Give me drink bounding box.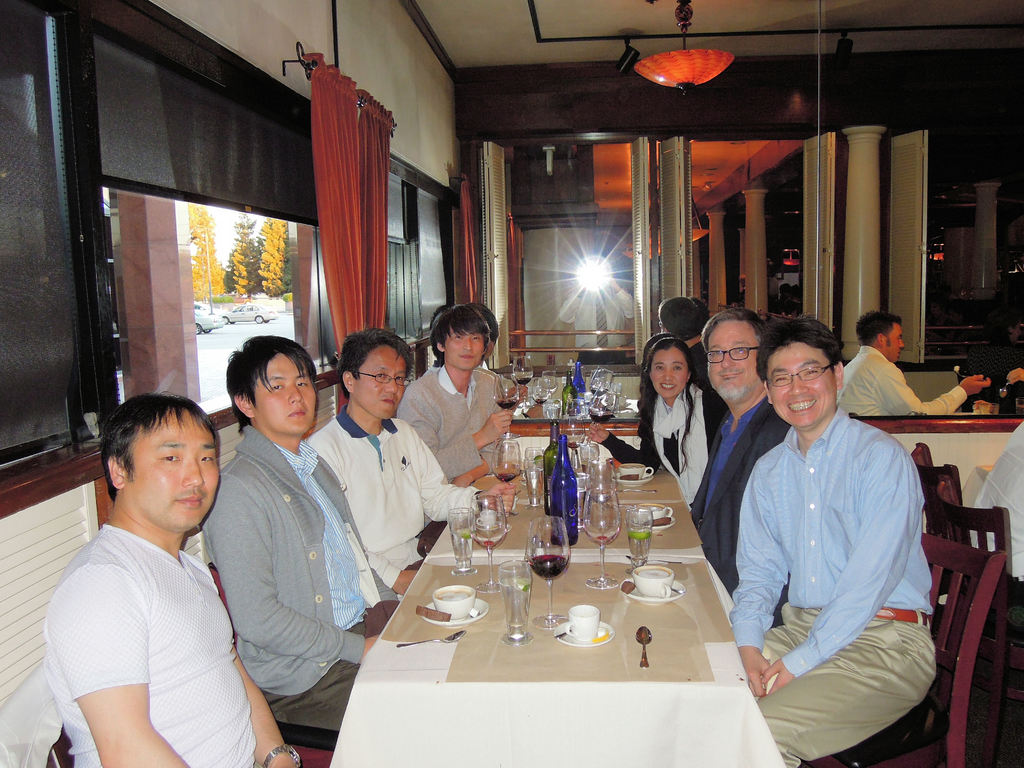
box(476, 529, 502, 544).
